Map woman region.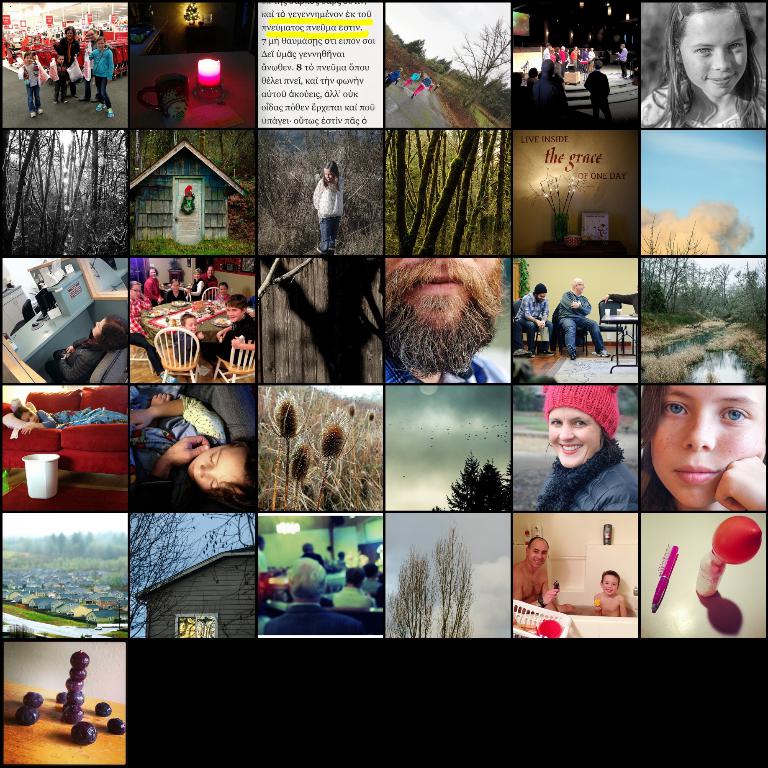
Mapped to BBox(53, 24, 83, 99).
